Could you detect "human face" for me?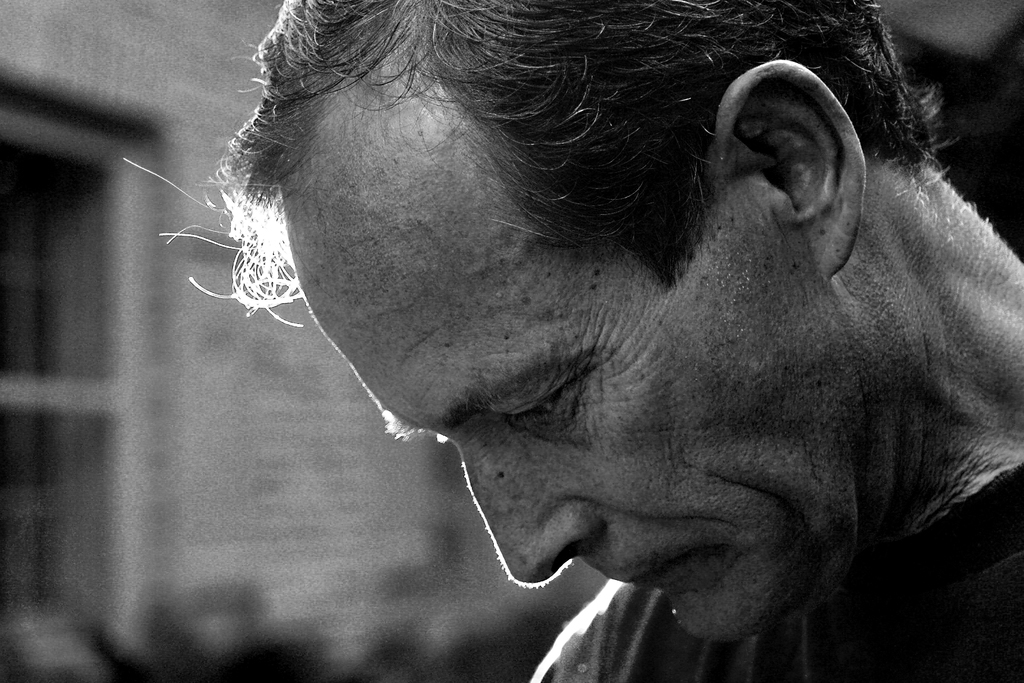
Detection result: rect(271, 92, 822, 661).
